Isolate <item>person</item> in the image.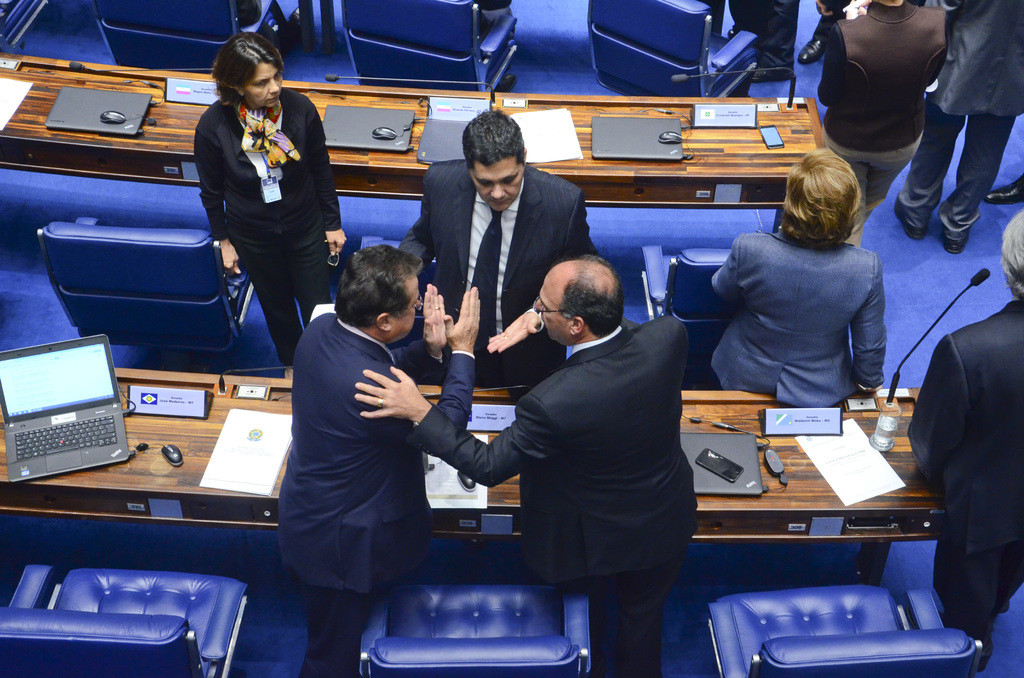
Isolated region: crop(906, 208, 1023, 670).
